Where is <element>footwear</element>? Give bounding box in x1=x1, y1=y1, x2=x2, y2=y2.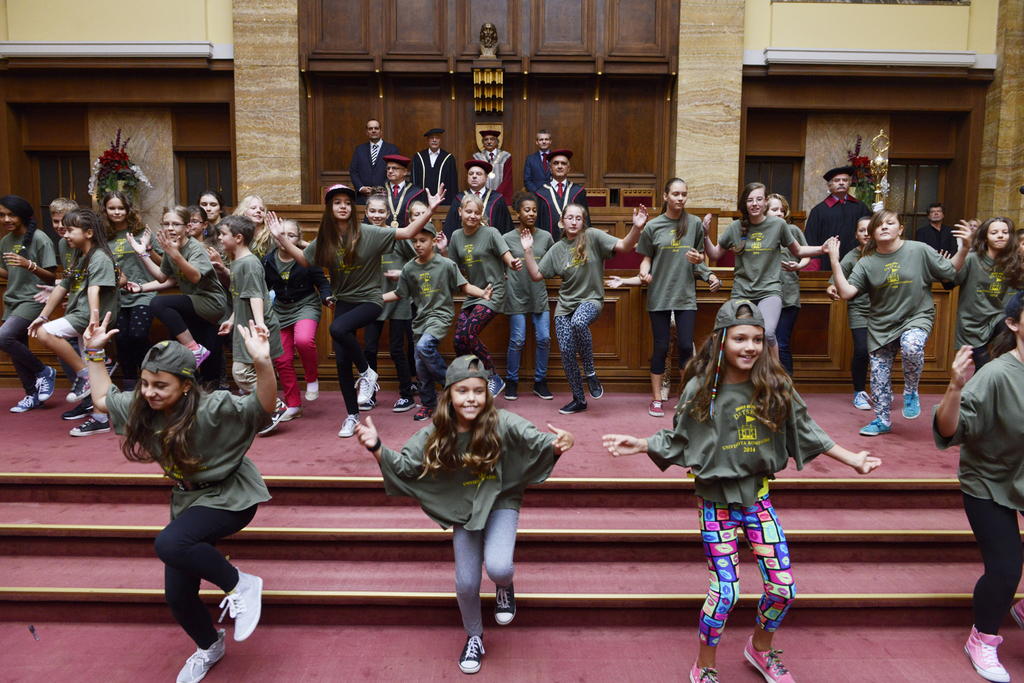
x1=491, y1=581, x2=519, y2=630.
